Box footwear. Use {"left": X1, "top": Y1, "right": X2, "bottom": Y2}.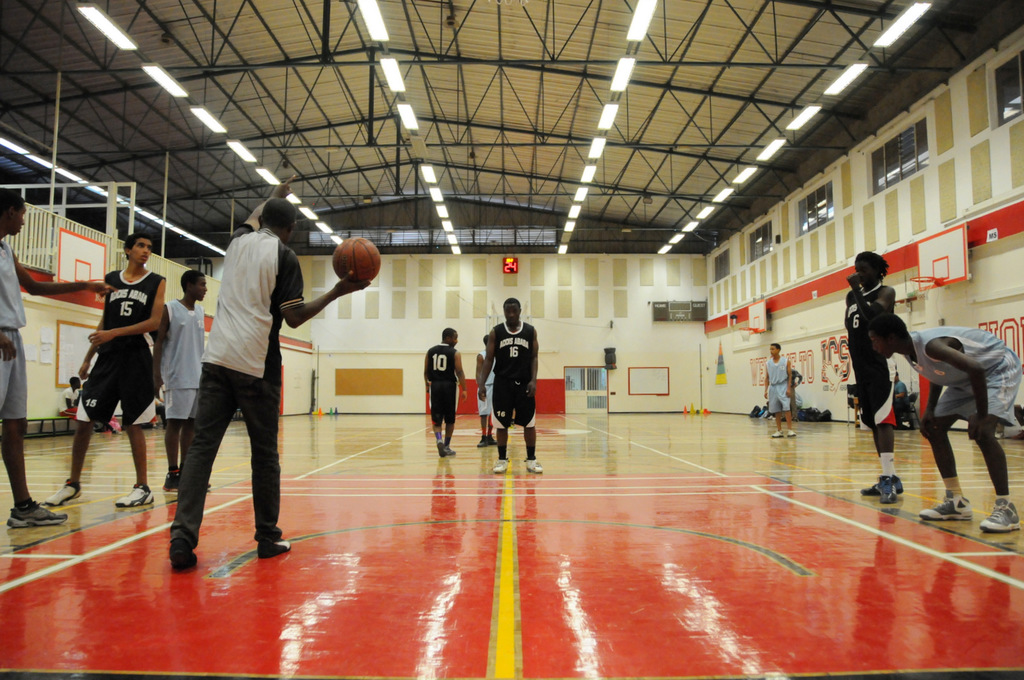
{"left": 860, "top": 473, "right": 905, "bottom": 490}.
